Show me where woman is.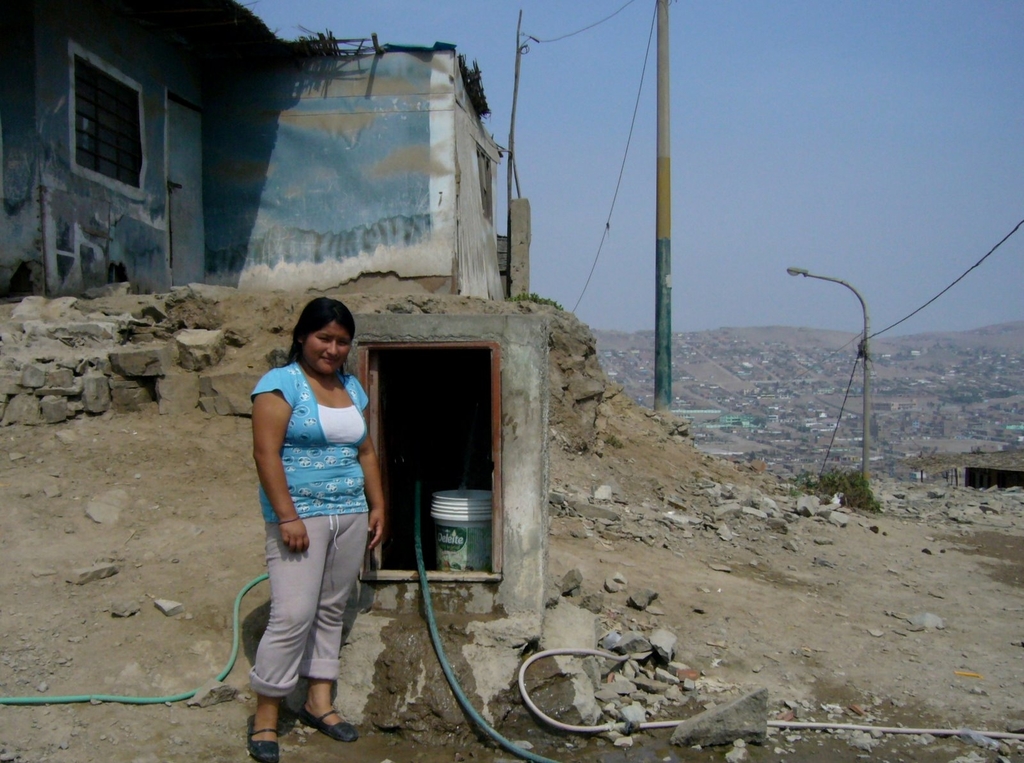
woman is at BBox(250, 291, 385, 689).
